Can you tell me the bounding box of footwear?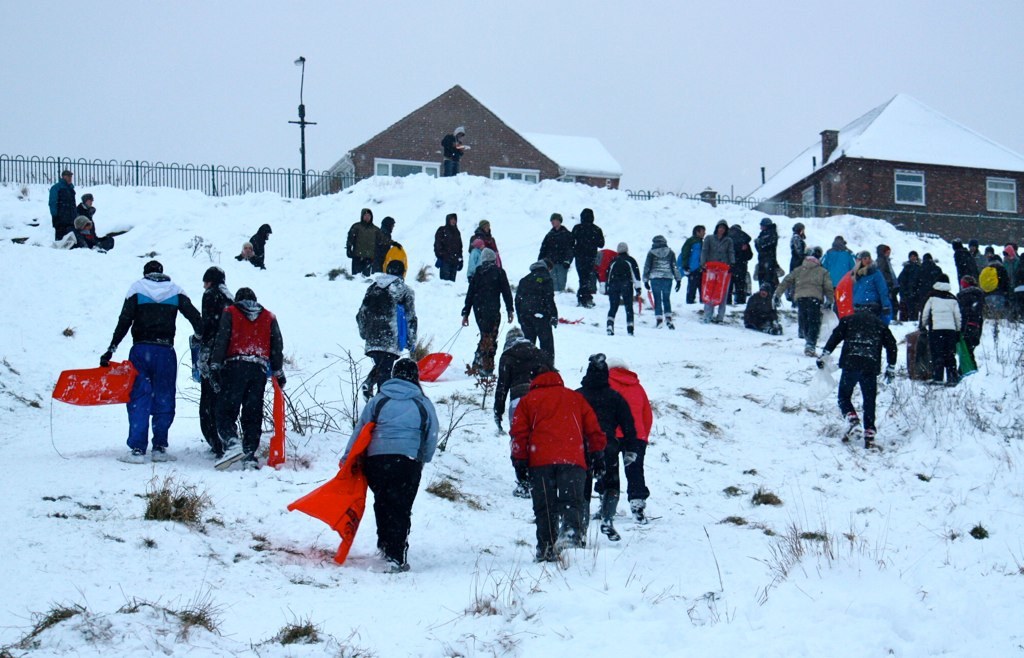
<region>865, 430, 880, 443</region>.
